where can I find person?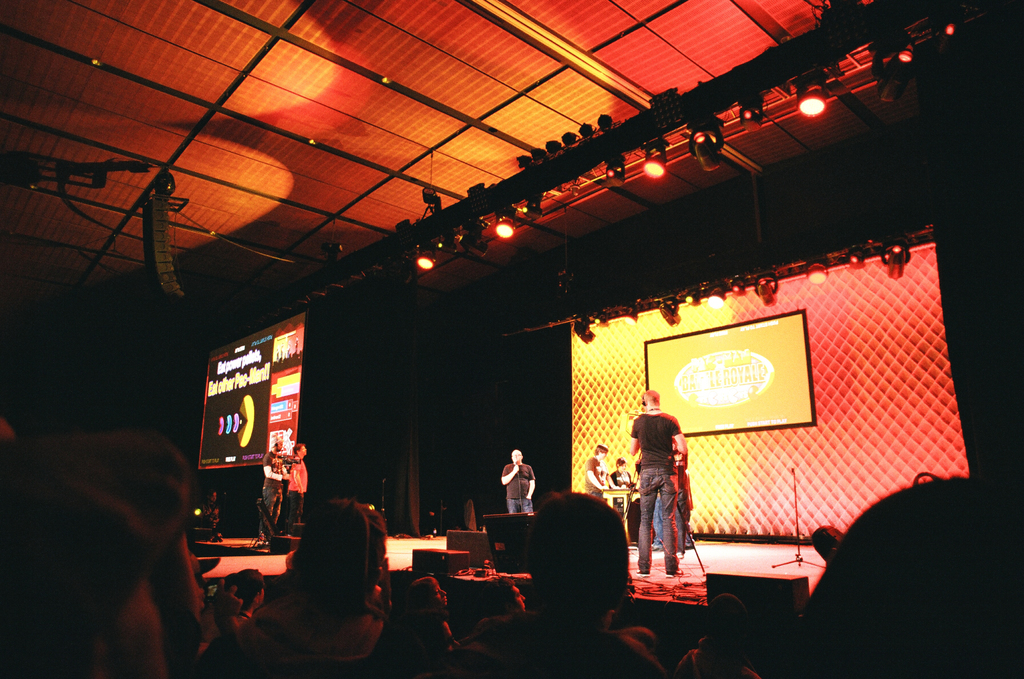
You can find it at Rect(257, 435, 287, 543).
